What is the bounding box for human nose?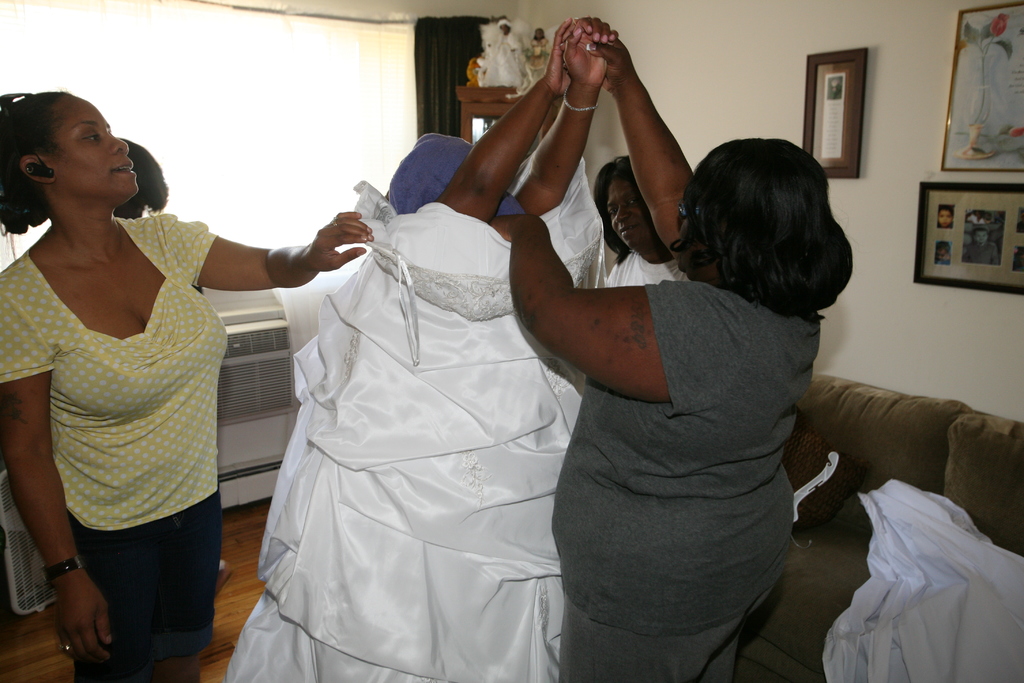
bbox=[612, 203, 631, 217].
